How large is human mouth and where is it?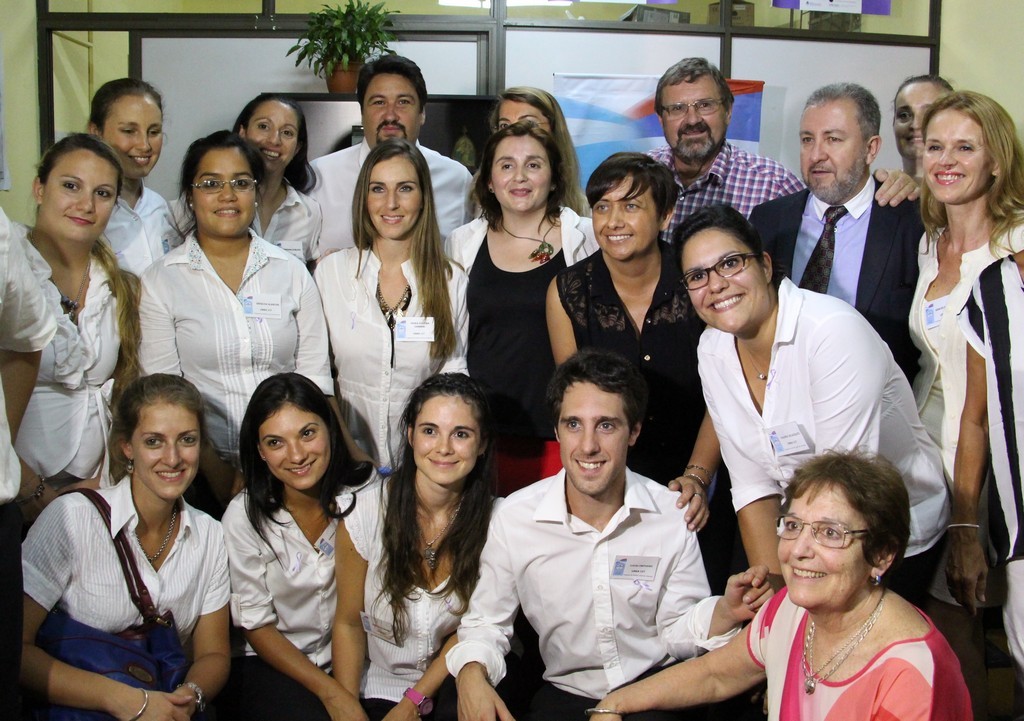
Bounding box: select_region(63, 216, 95, 224).
